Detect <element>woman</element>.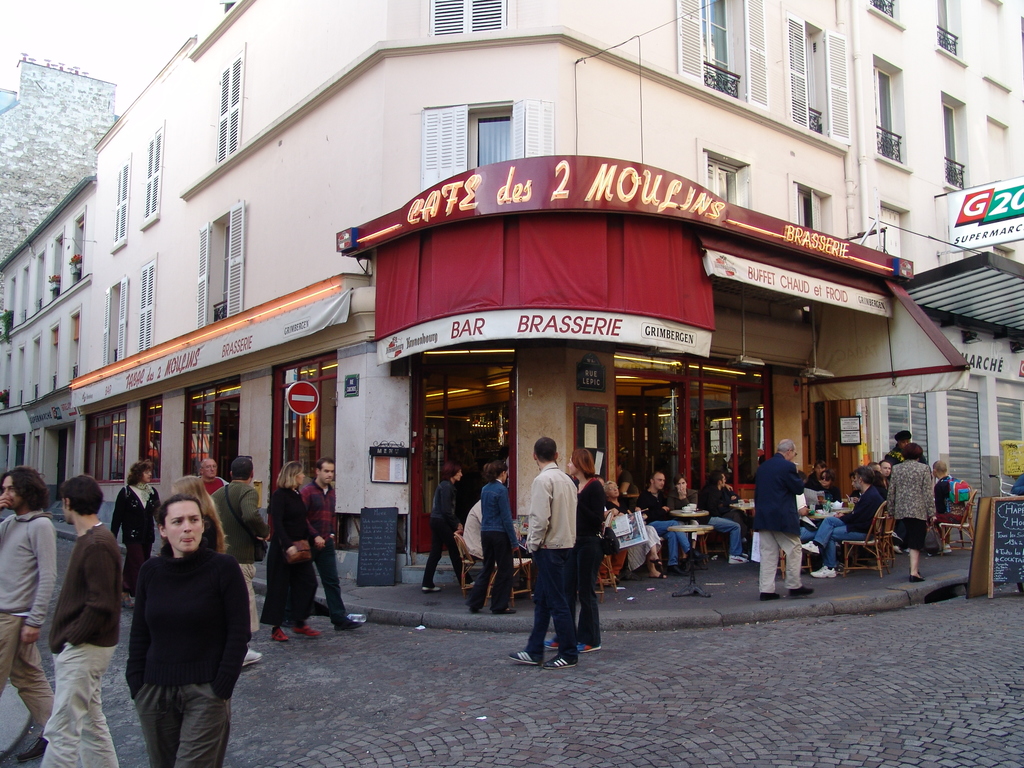
Detected at [x1=539, y1=455, x2=602, y2=656].
